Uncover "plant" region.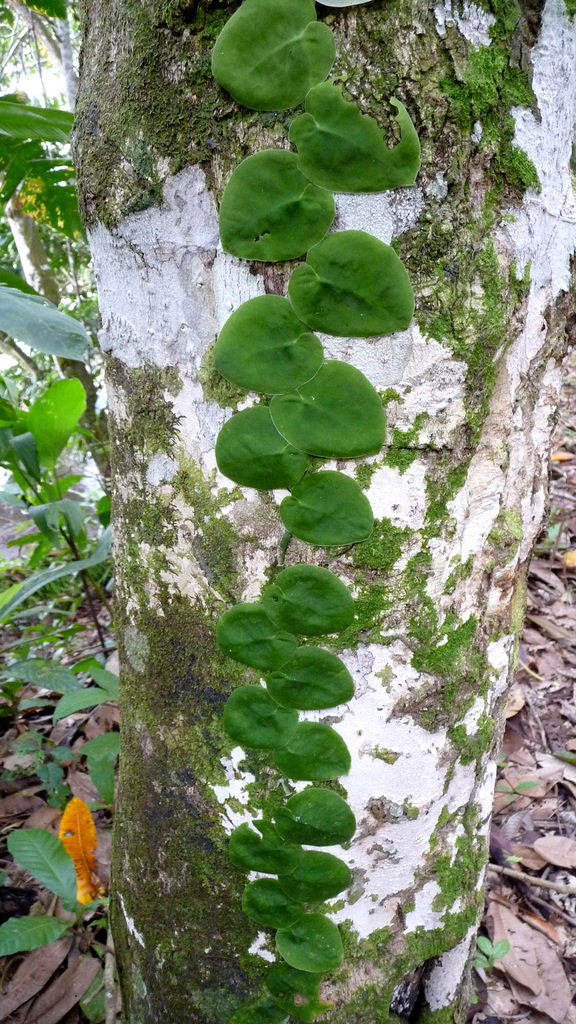
Uncovered: <region>464, 929, 515, 982</region>.
